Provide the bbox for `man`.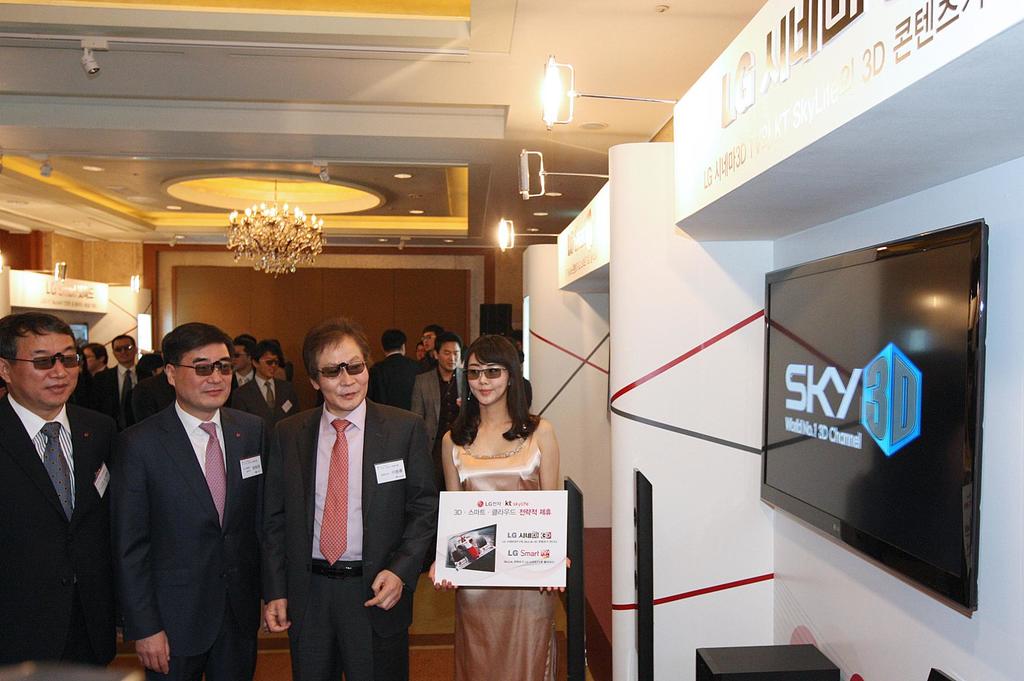
rect(229, 340, 299, 429).
